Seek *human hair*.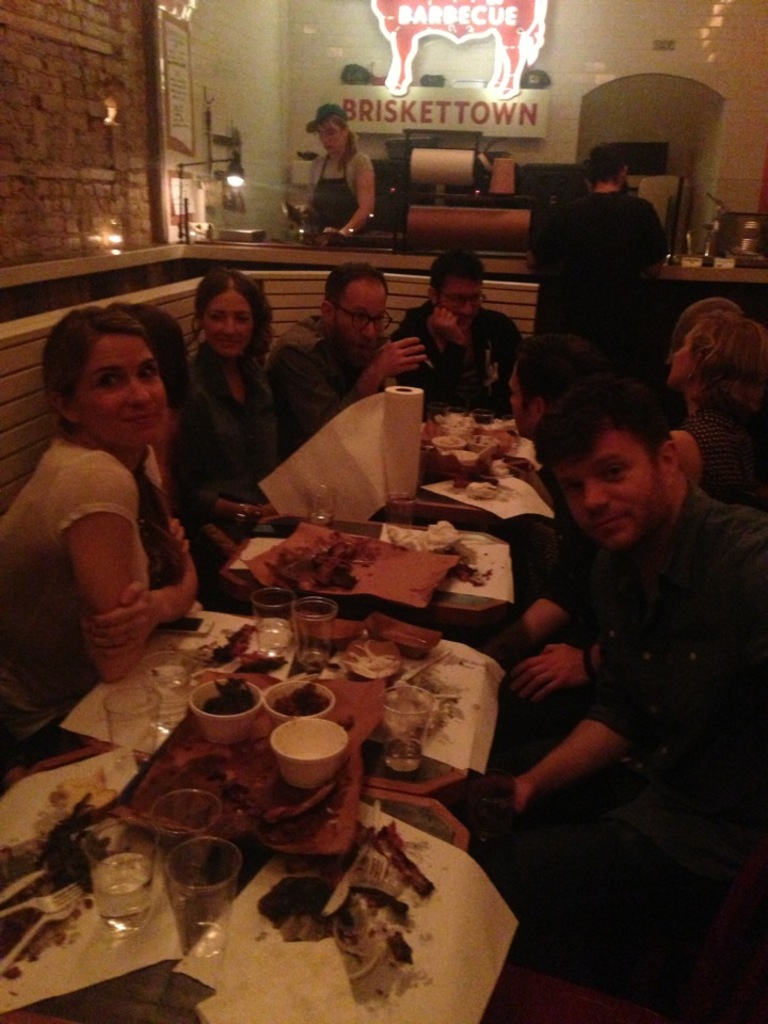
select_region(287, 255, 435, 420).
